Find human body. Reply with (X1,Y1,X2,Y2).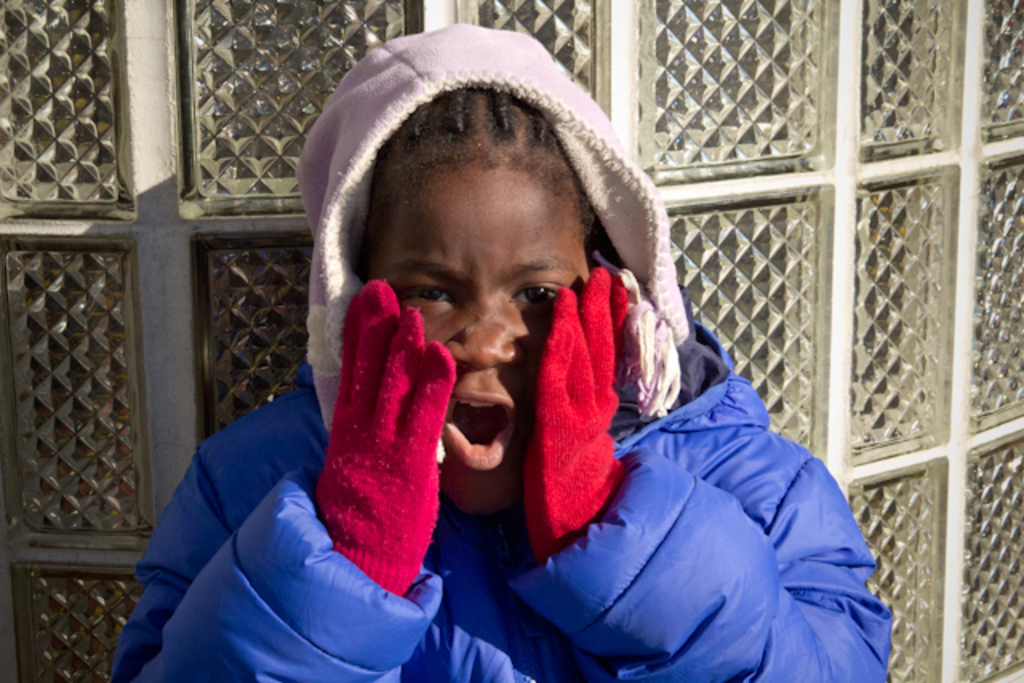
(142,13,861,664).
